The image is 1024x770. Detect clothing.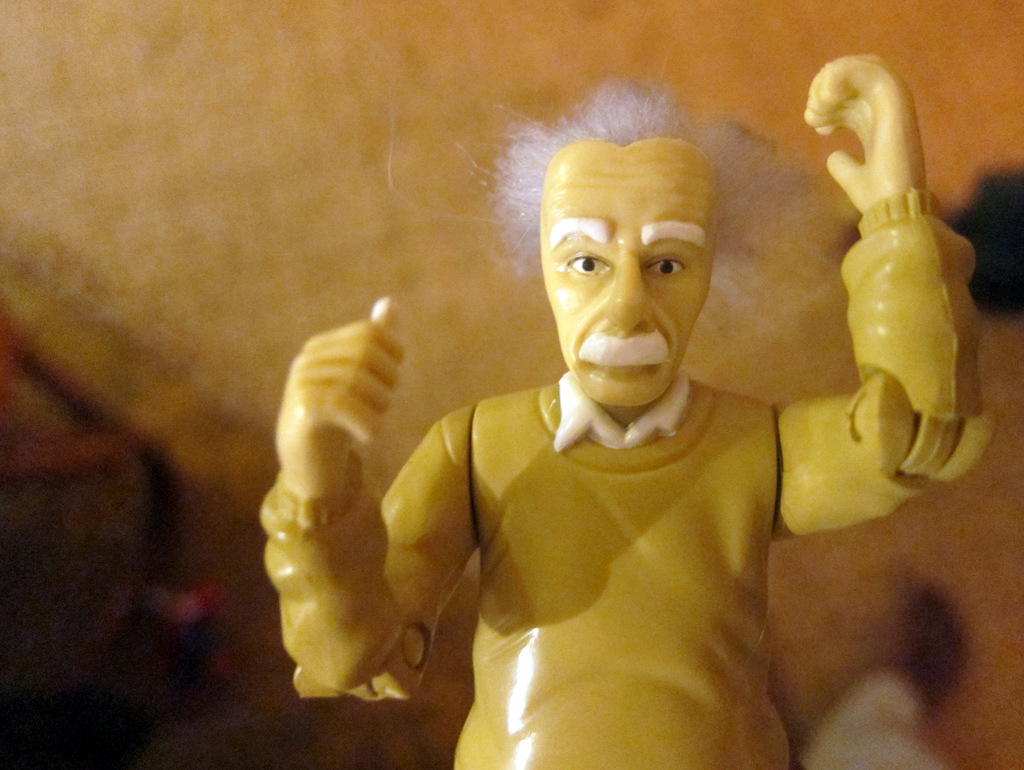
Detection: {"left": 257, "top": 184, "right": 998, "bottom": 760}.
